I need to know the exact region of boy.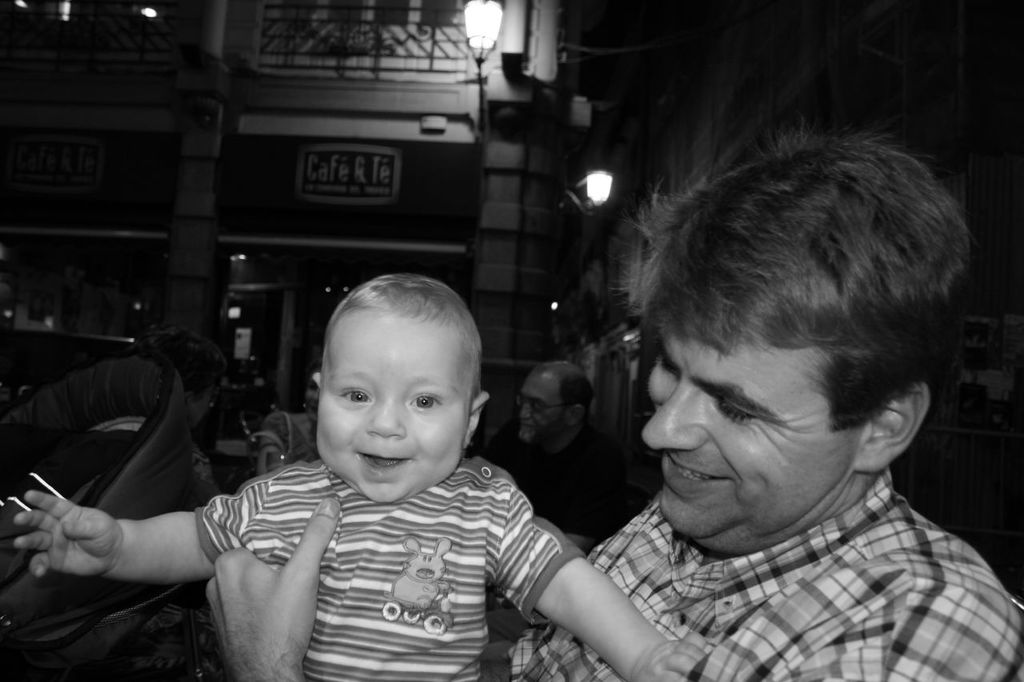
Region: 10/270/709/681.
